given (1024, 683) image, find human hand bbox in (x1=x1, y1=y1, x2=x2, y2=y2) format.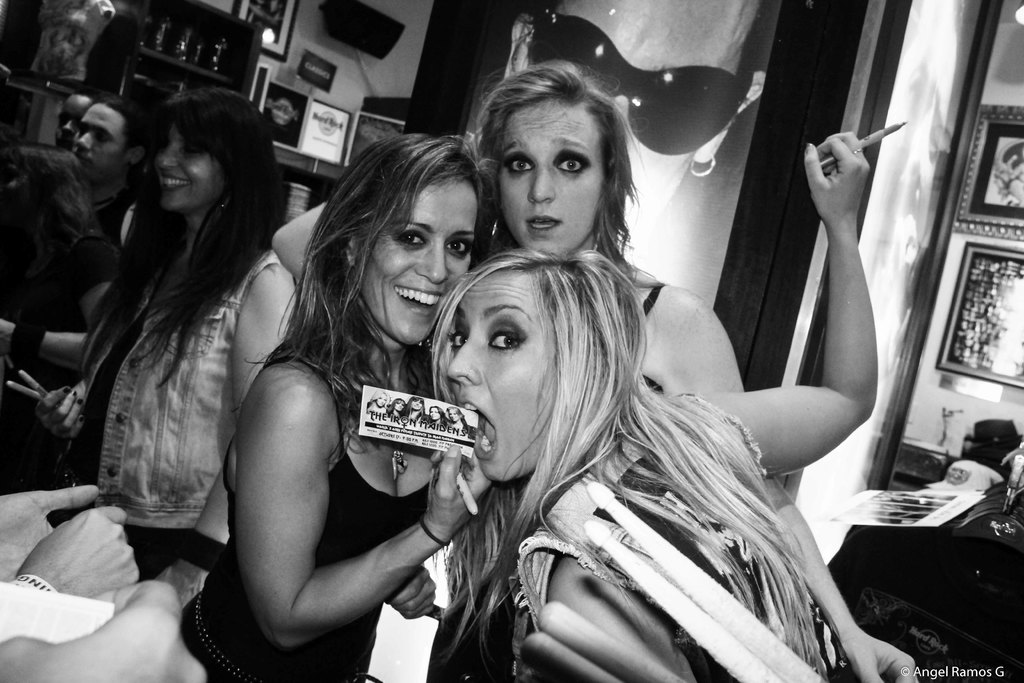
(x1=387, y1=563, x2=439, y2=623).
